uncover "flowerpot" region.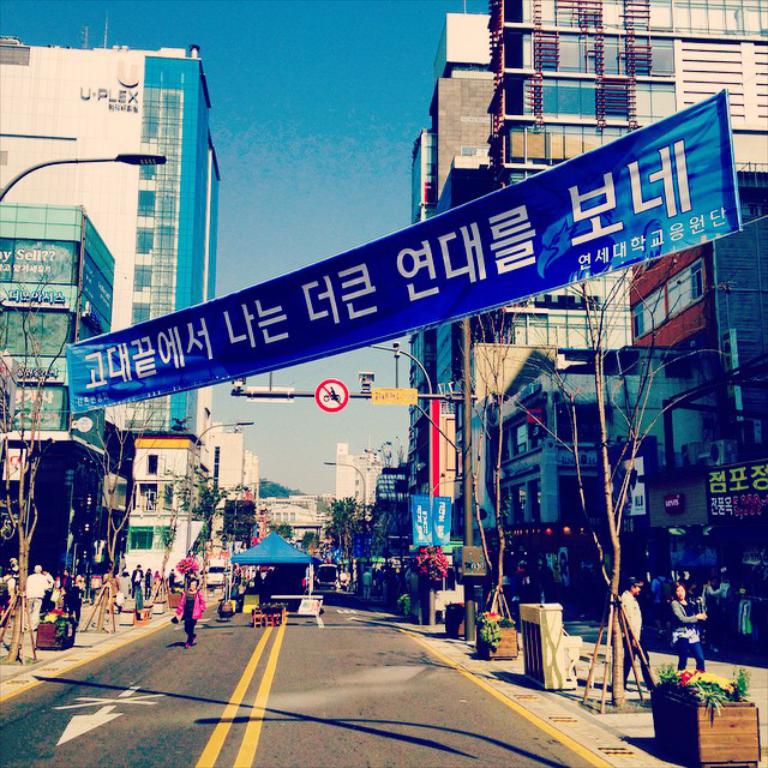
Uncovered: <region>470, 620, 518, 656</region>.
